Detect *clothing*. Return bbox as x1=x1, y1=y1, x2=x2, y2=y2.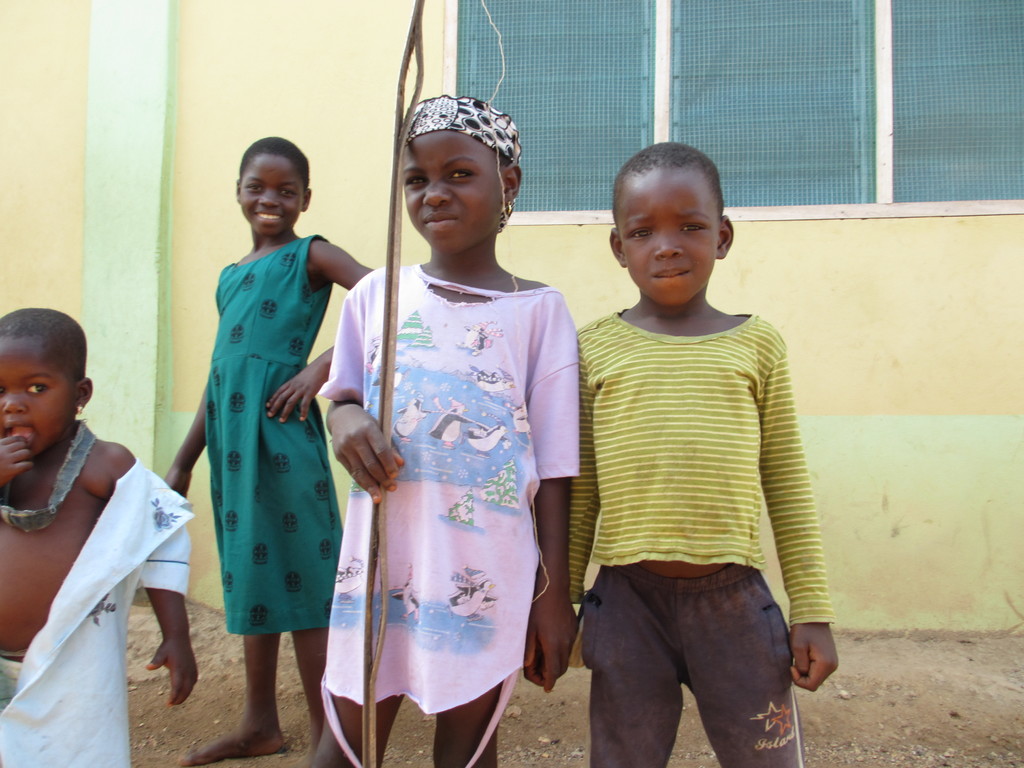
x1=559, y1=259, x2=828, y2=733.
